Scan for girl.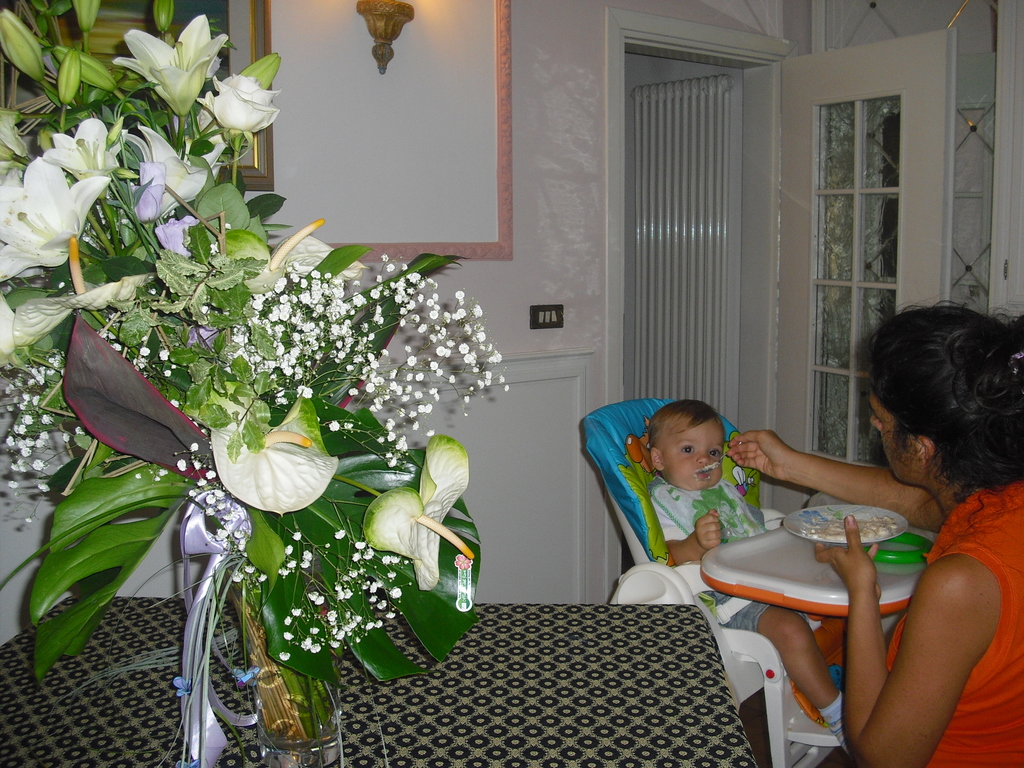
Scan result: [648, 397, 845, 744].
